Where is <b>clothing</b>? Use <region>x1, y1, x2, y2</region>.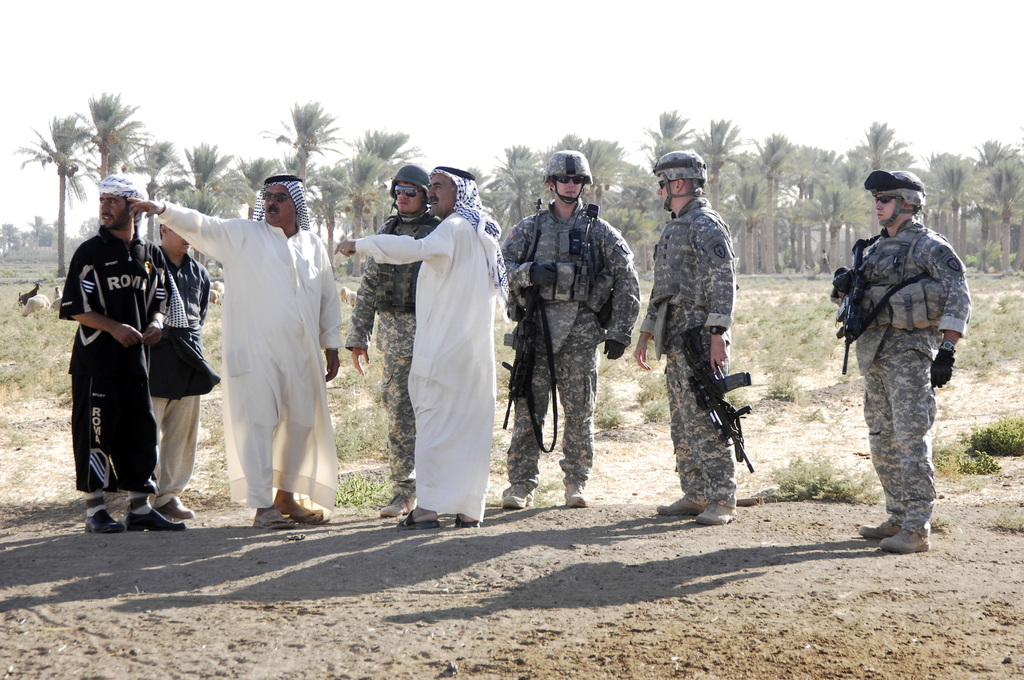
<region>847, 218, 973, 535</region>.
